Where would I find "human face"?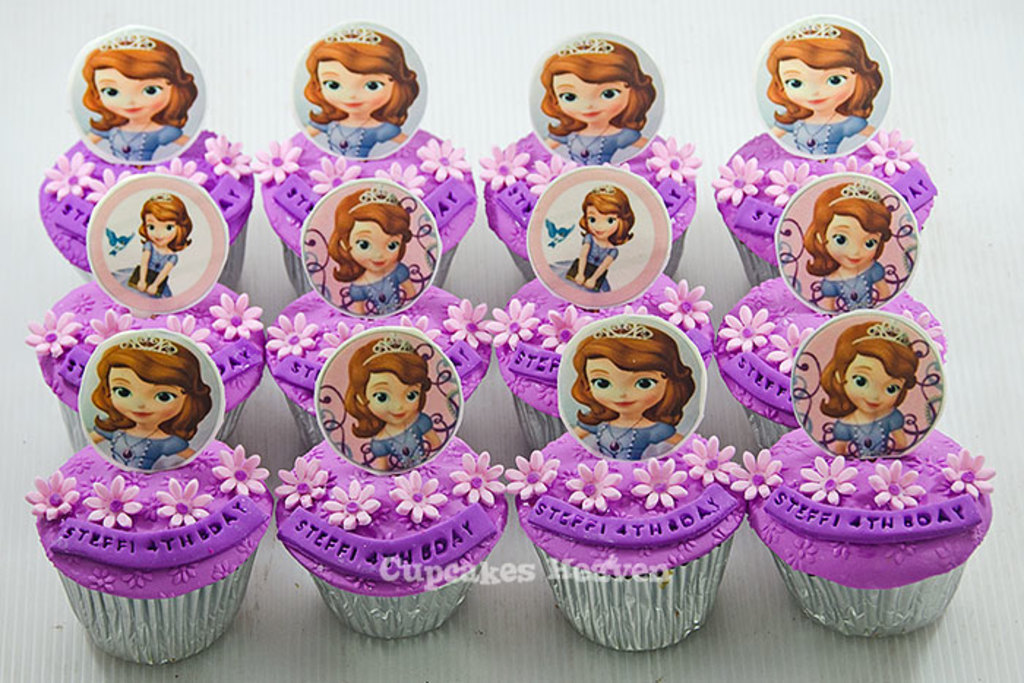
At Rect(827, 212, 882, 269).
